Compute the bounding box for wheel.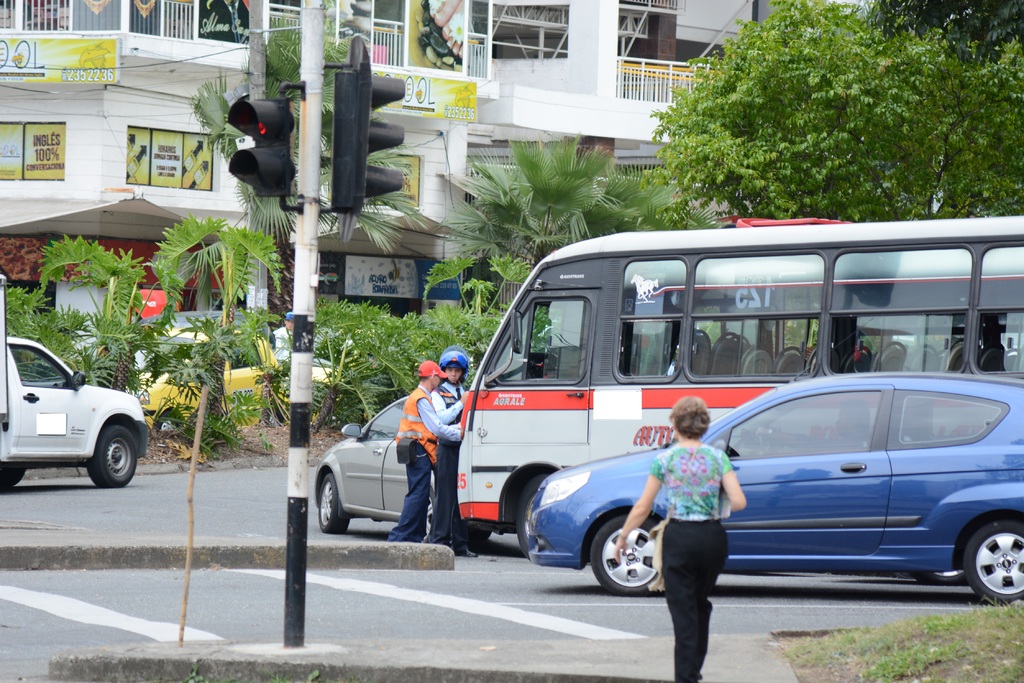
box=[758, 433, 778, 453].
